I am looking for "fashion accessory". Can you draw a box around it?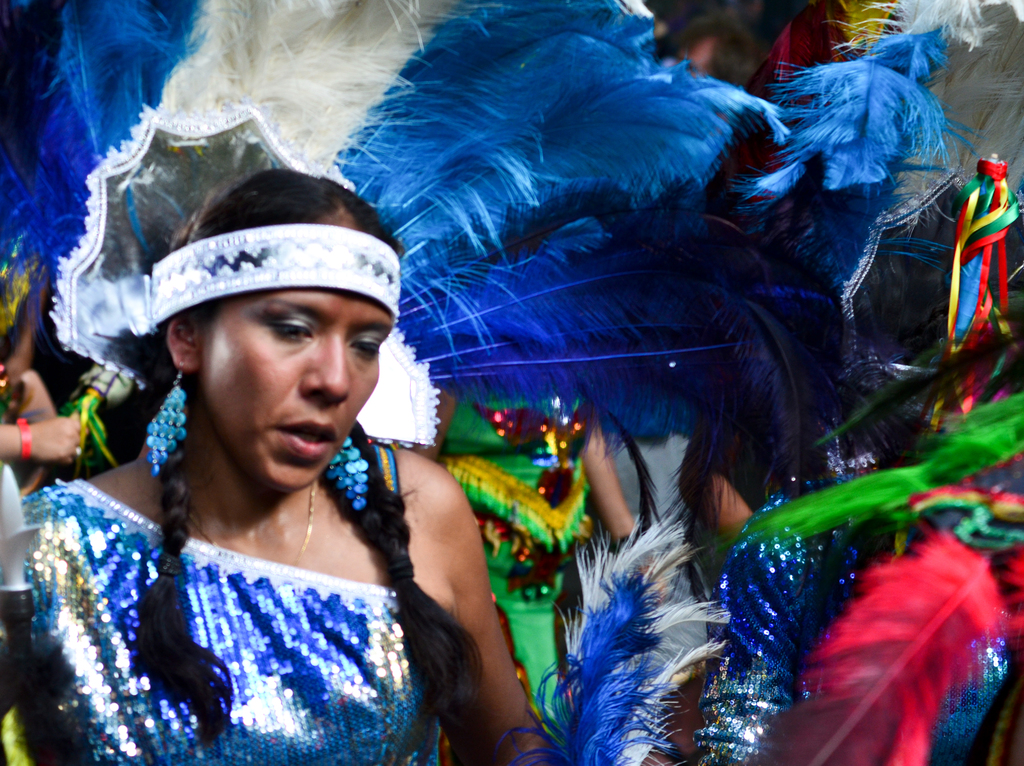
Sure, the bounding box is select_region(188, 482, 312, 566).
